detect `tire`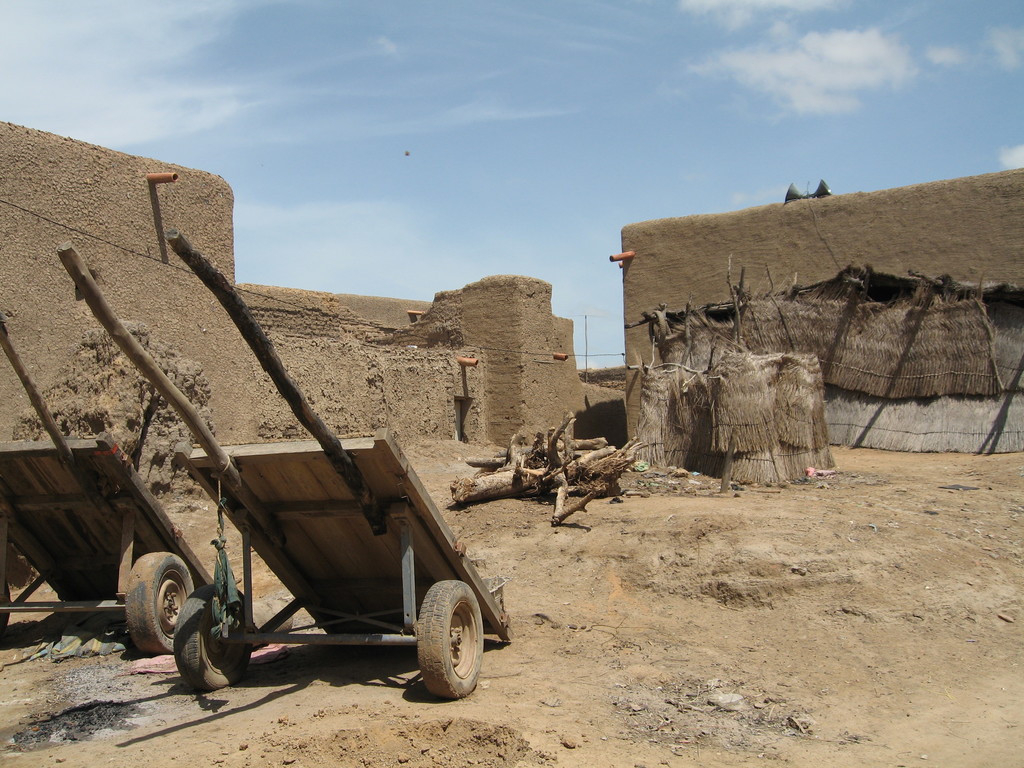
(x1=176, y1=585, x2=254, y2=688)
